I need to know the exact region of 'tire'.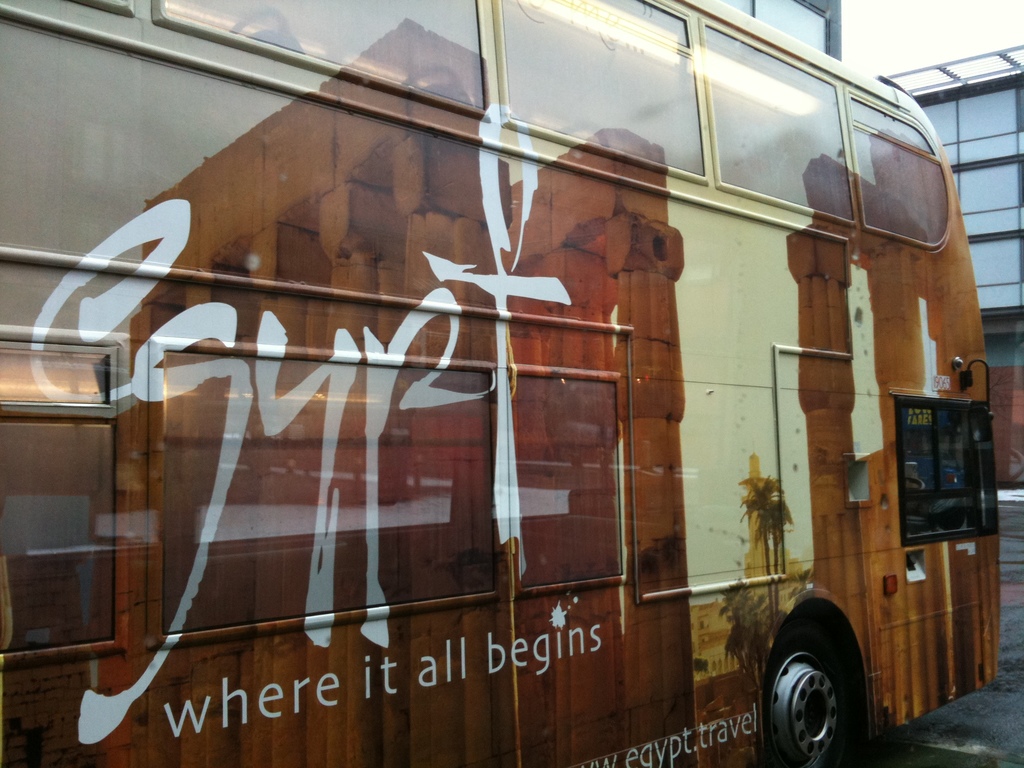
Region: [x1=769, y1=626, x2=867, y2=756].
